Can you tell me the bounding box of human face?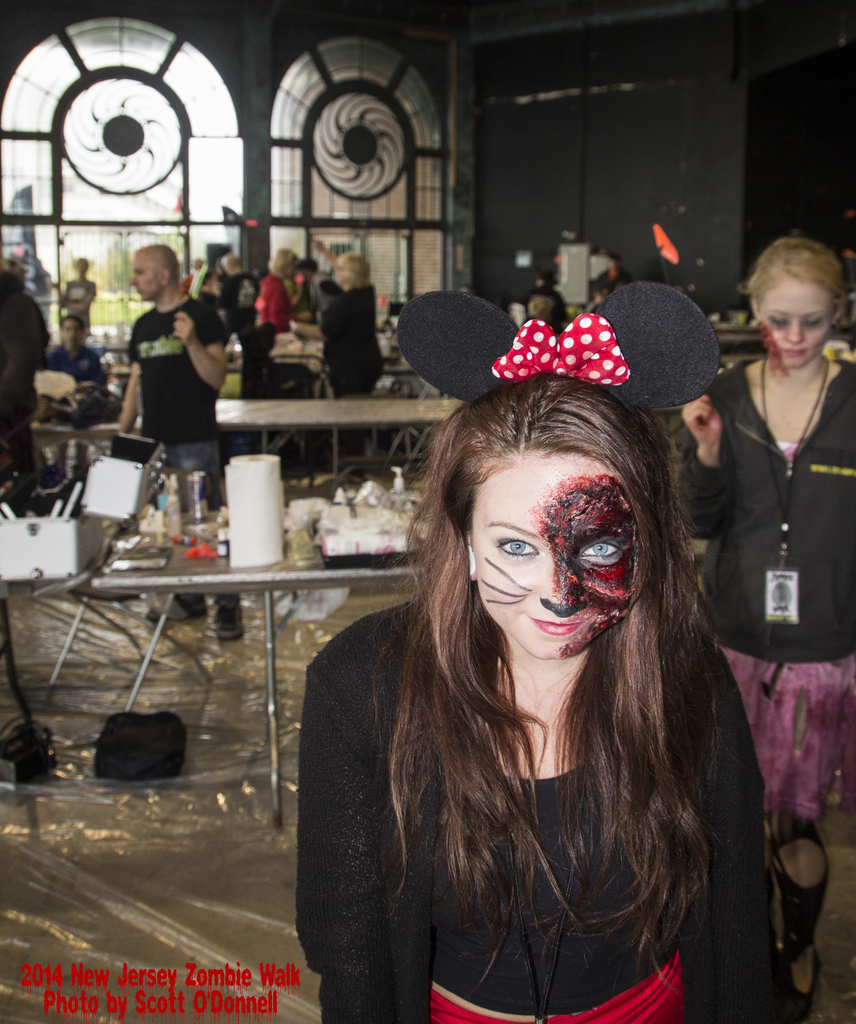
box(471, 454, 646, 657).
